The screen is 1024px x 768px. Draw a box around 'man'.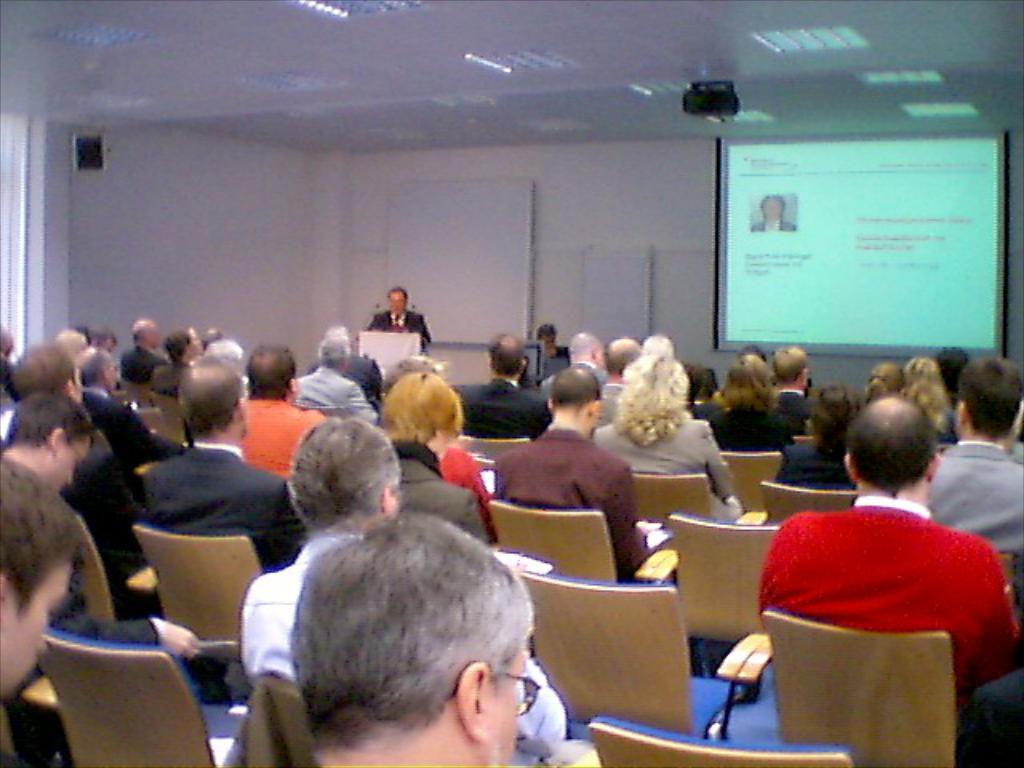
<box>0,454,88,763</box>.
